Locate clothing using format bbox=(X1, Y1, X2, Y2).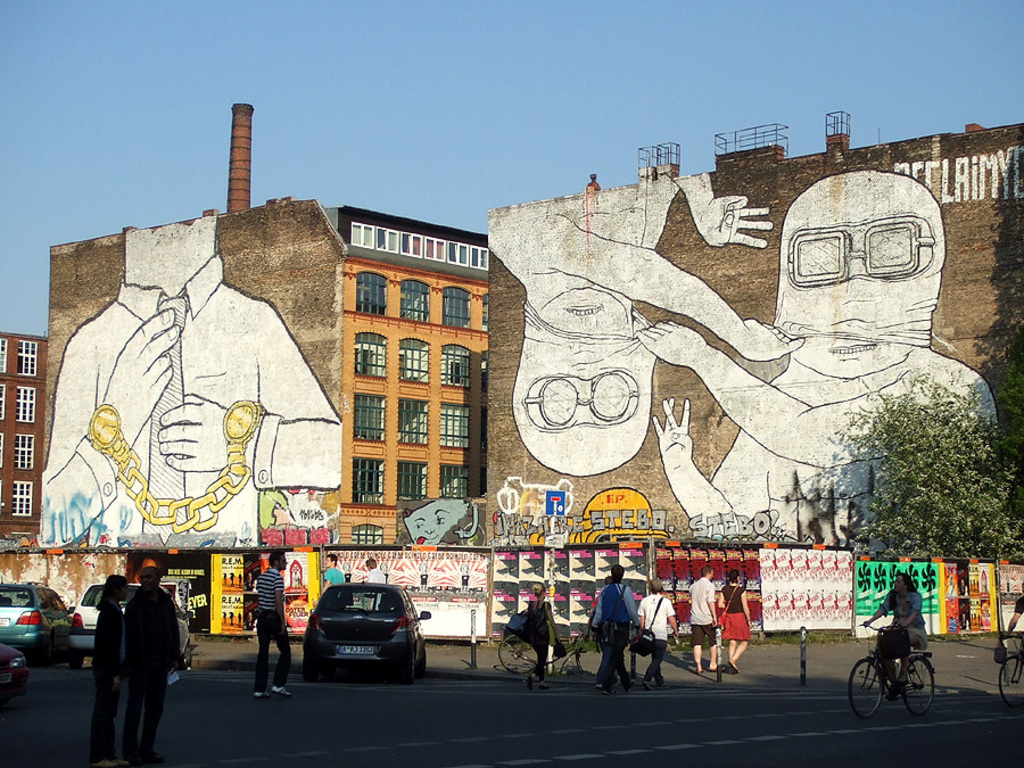
bbox=(245, 560, 300, 684).
